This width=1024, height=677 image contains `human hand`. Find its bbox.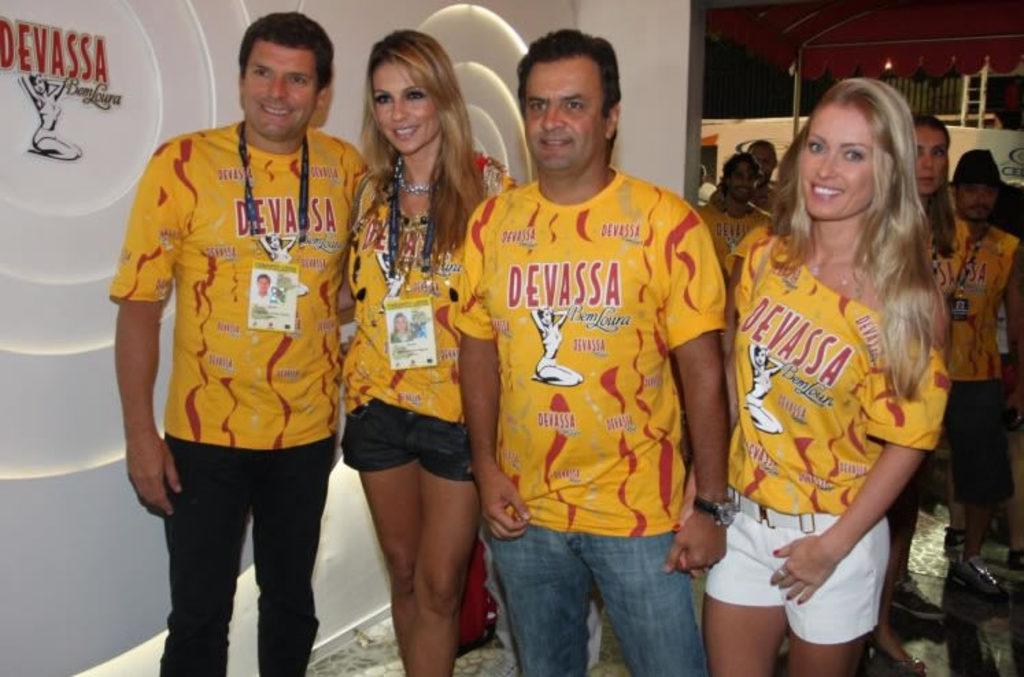
(1009, 378, 1023, 419).
